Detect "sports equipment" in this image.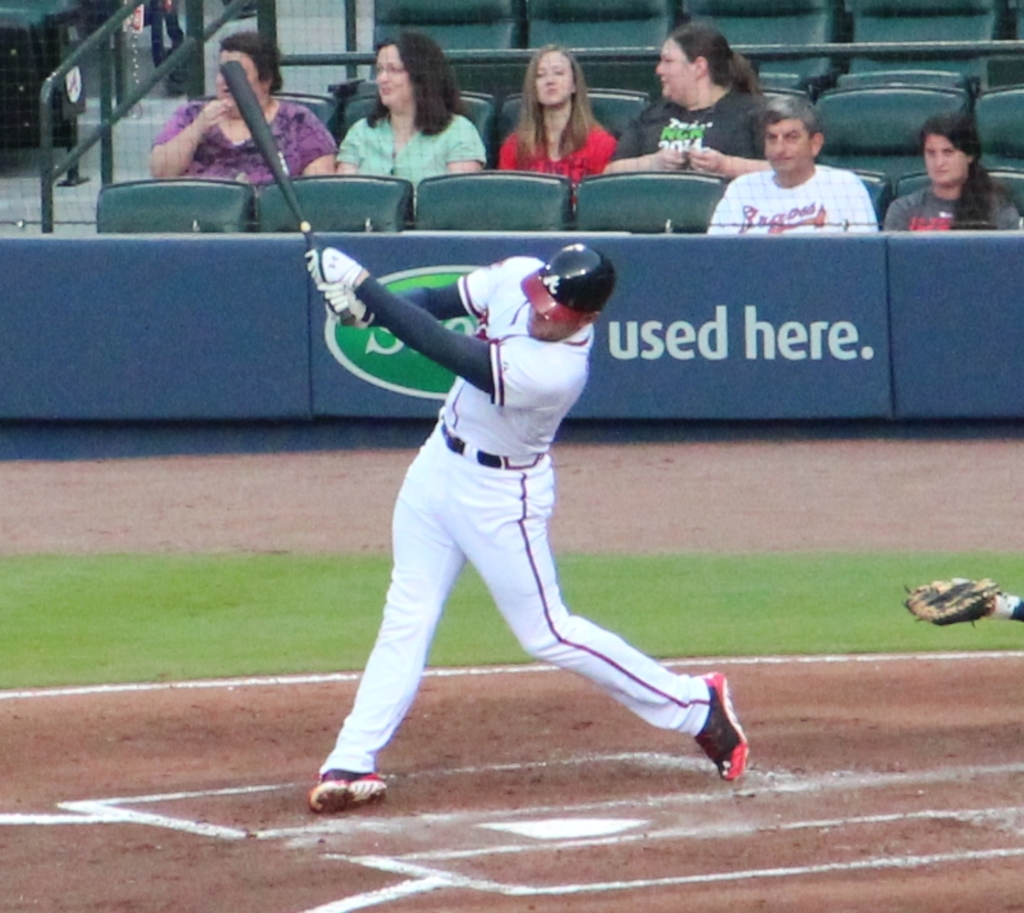
Detection: (x1=694, y1=670, x2=752, y2=785).
